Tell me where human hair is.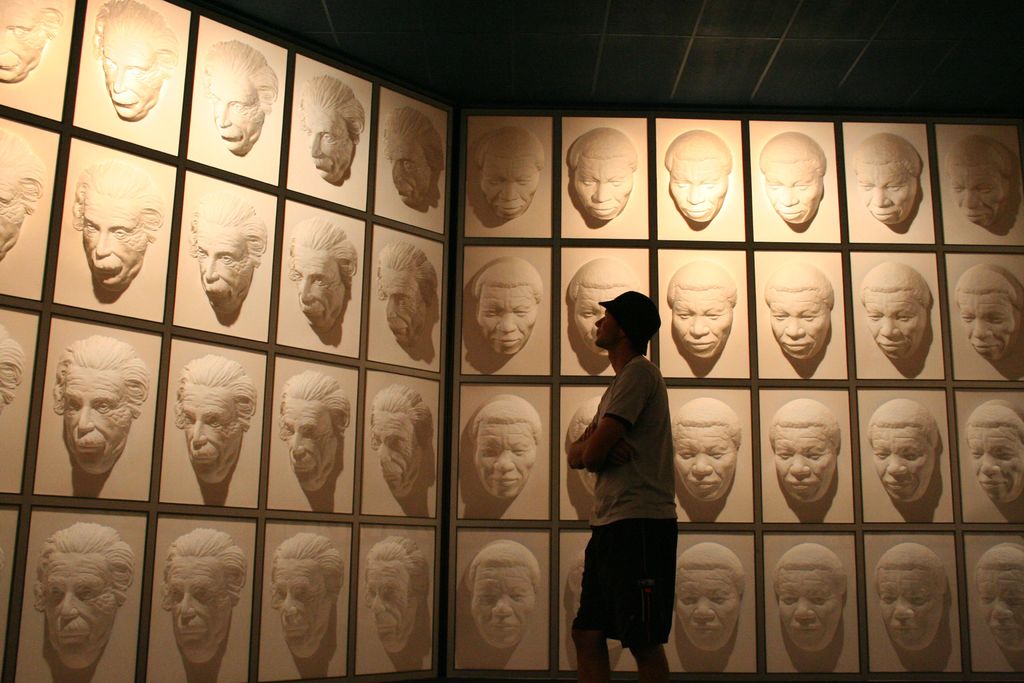
human hair is at box(0, 320, 26, 403).
